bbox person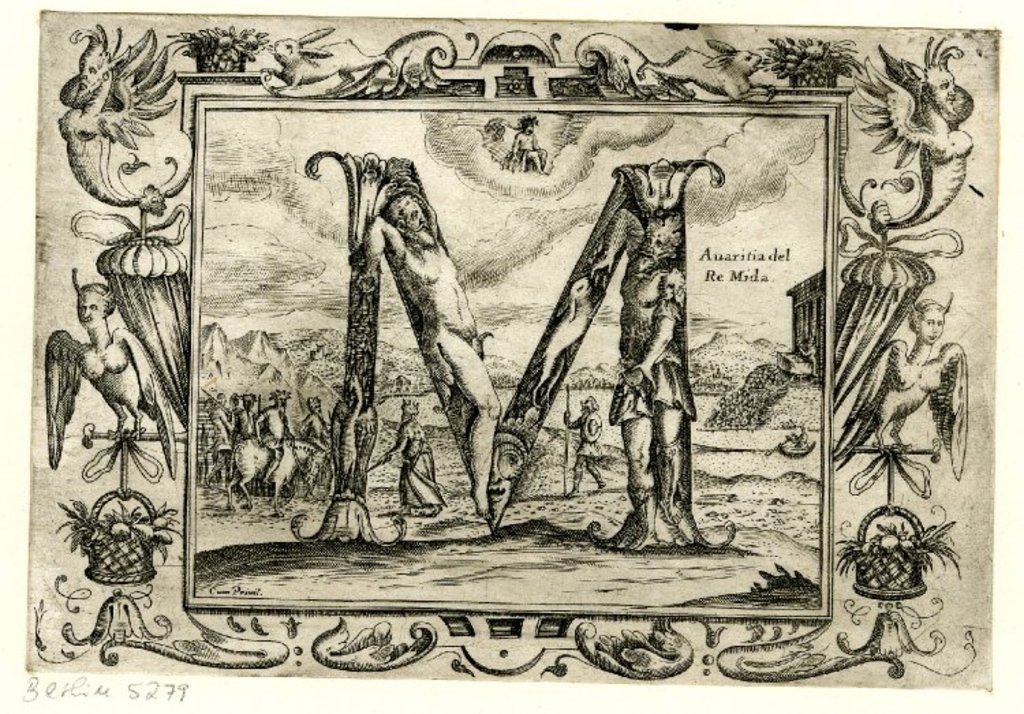
BBox(358, 195, 504, 520)
